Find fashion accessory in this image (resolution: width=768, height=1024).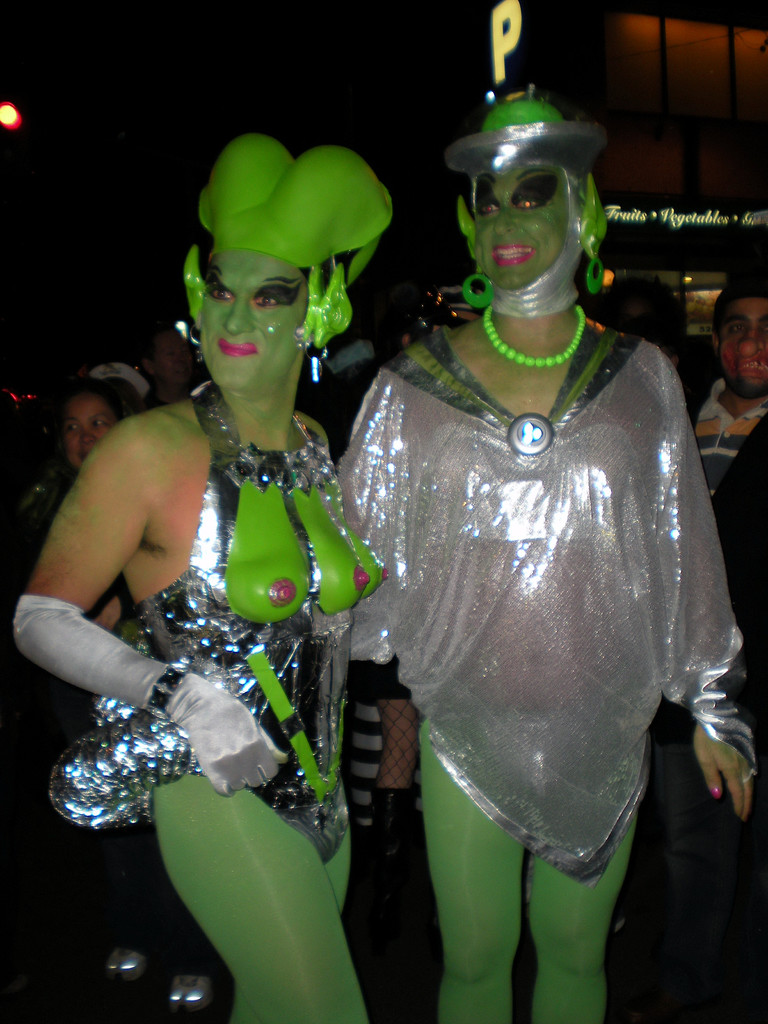
rect(173, 316, 196, 351).
